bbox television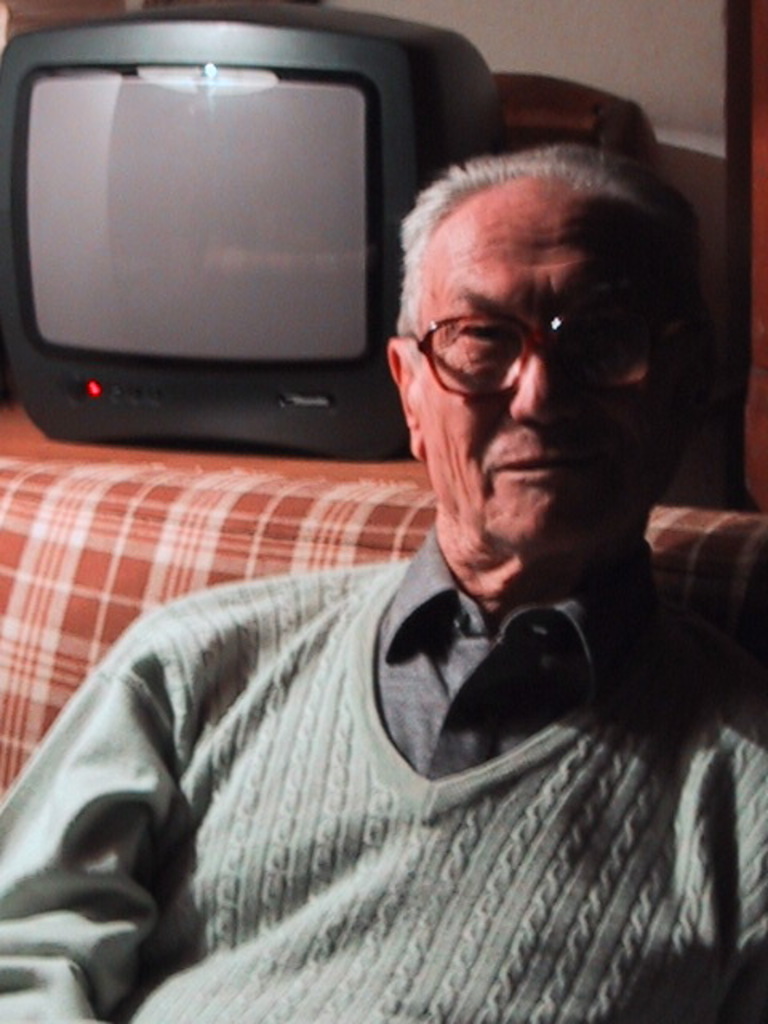
0:11:496:453
